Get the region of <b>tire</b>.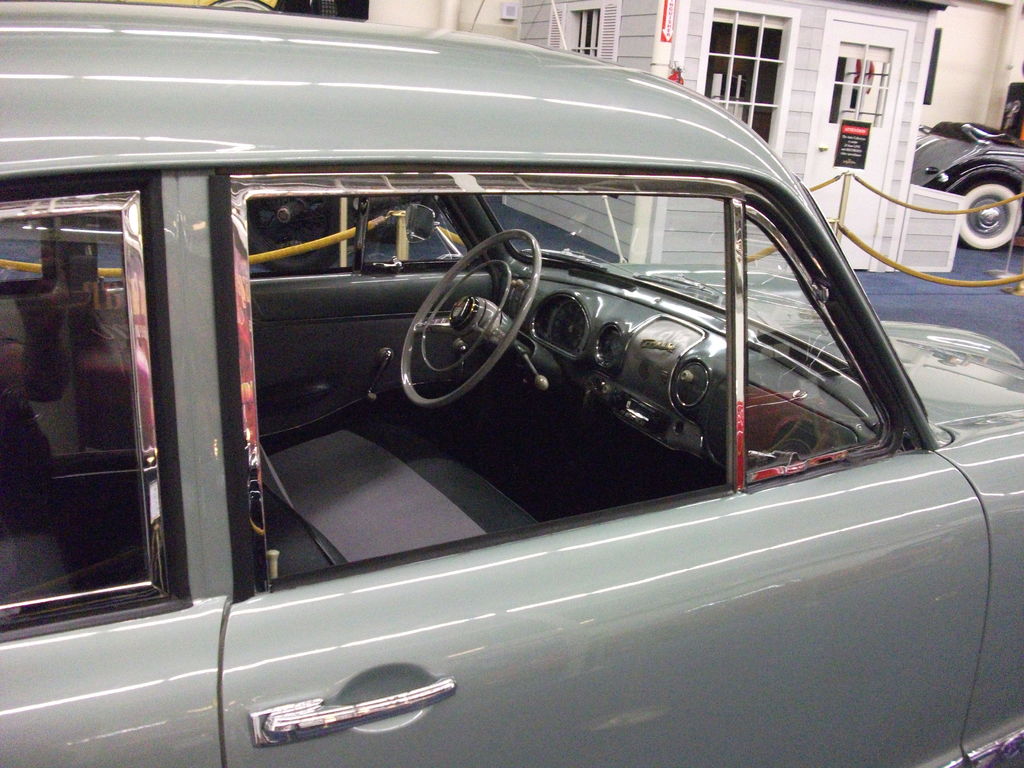
x1=244 y1=193 x2=342 y2=274.
